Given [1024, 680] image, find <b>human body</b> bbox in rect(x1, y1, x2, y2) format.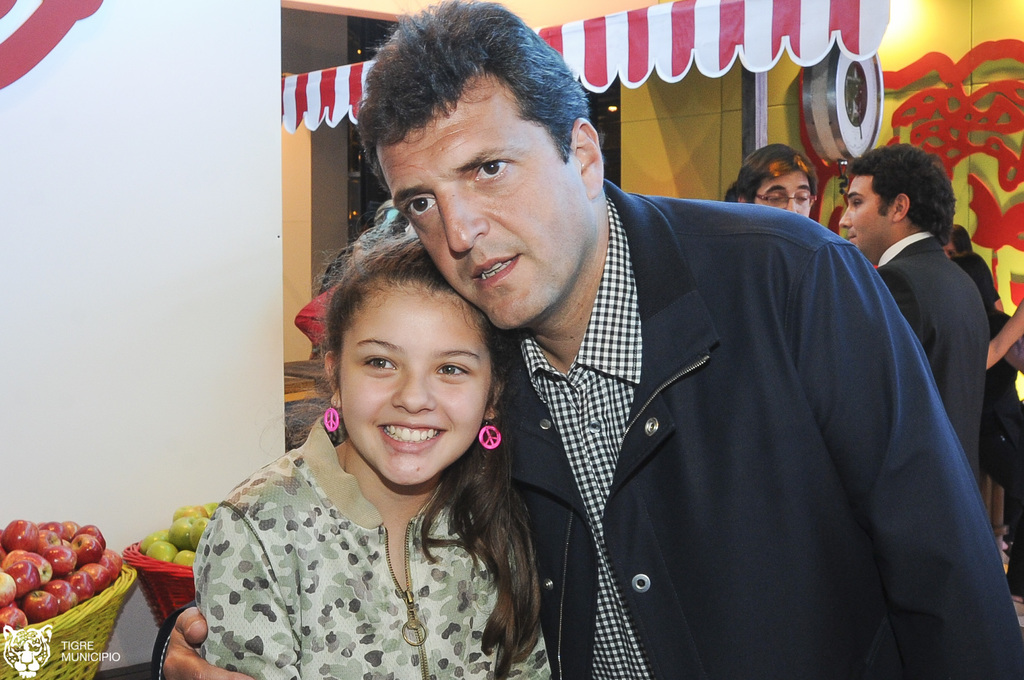
rect(835, 135, 989, 487).
